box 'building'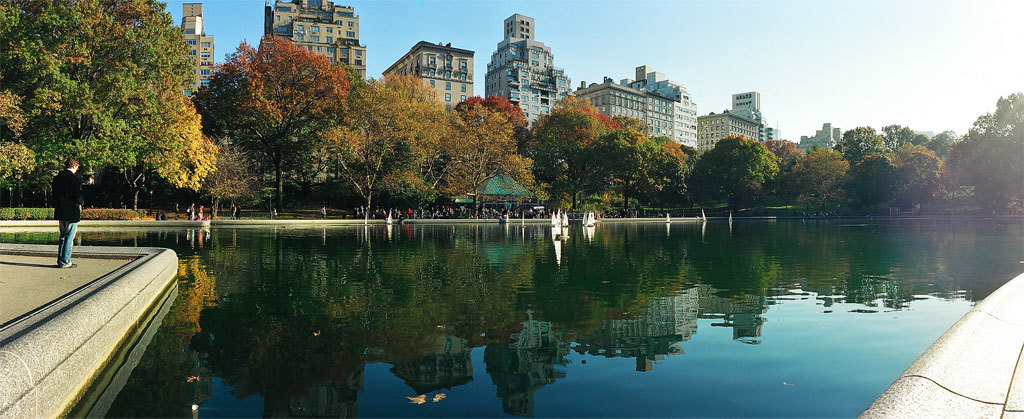
select_region(482, 19, 567, 130)
